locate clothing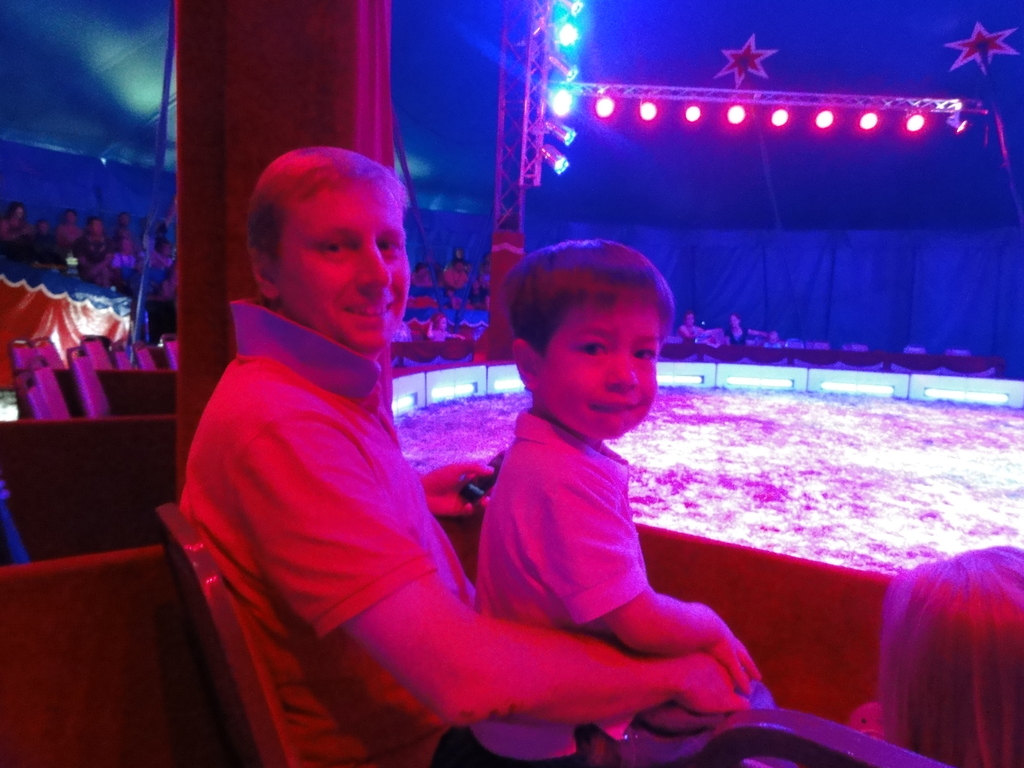
detection(181, 232, 513, 731)
